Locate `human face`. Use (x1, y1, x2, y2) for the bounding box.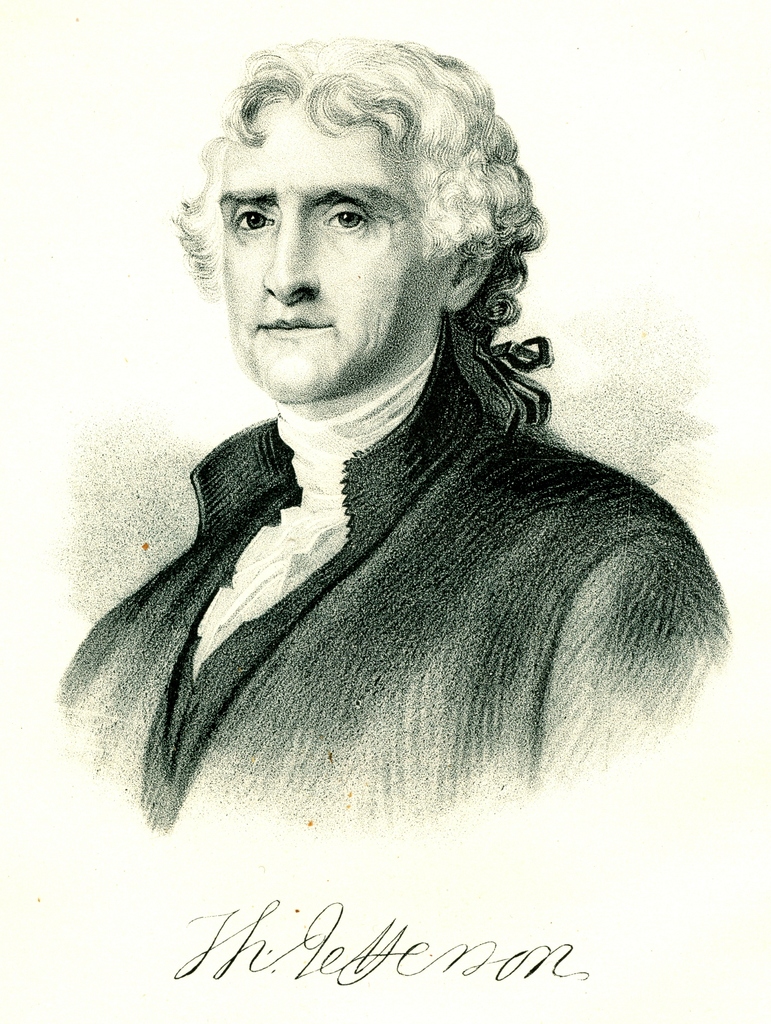
(224, 97, 434, 393).
